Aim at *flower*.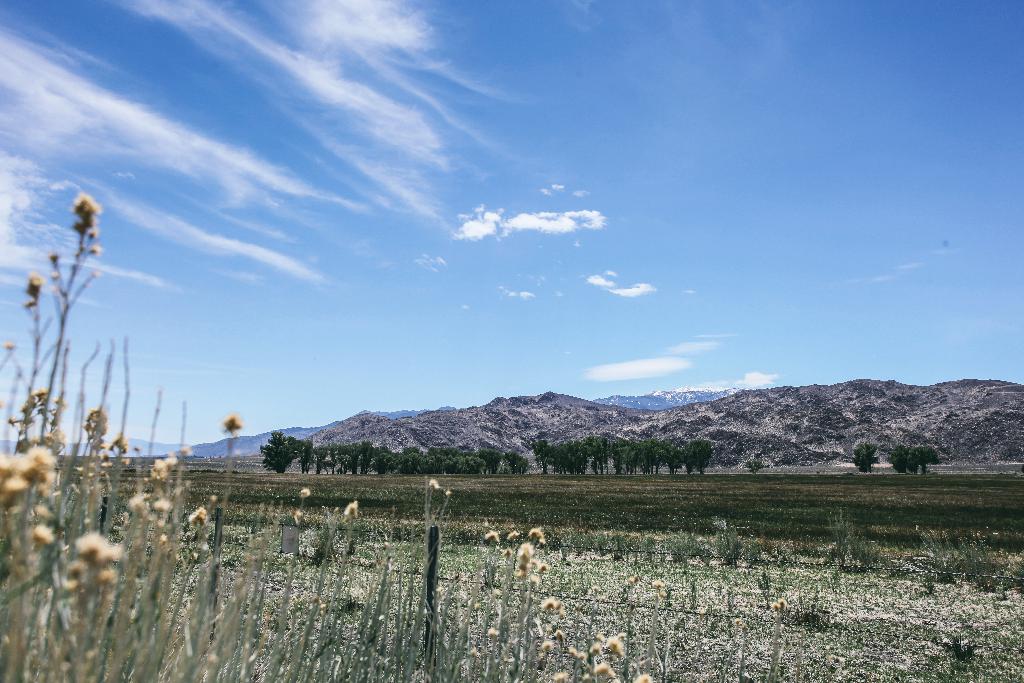
Aimed at [536, 598, 556, 610].
